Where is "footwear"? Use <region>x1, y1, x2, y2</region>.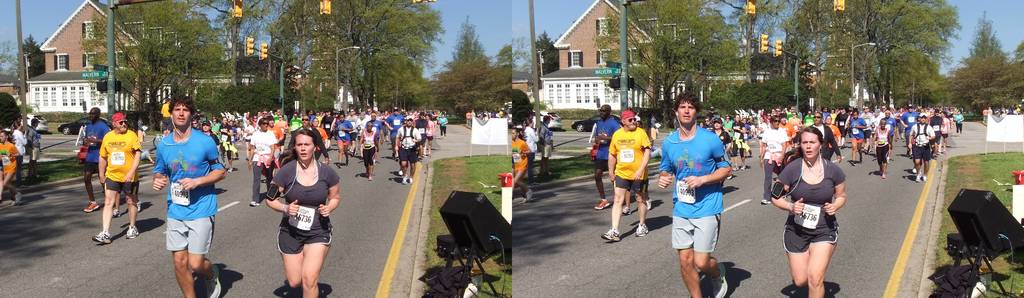
<region>84, 201, 99, 212</region>.
